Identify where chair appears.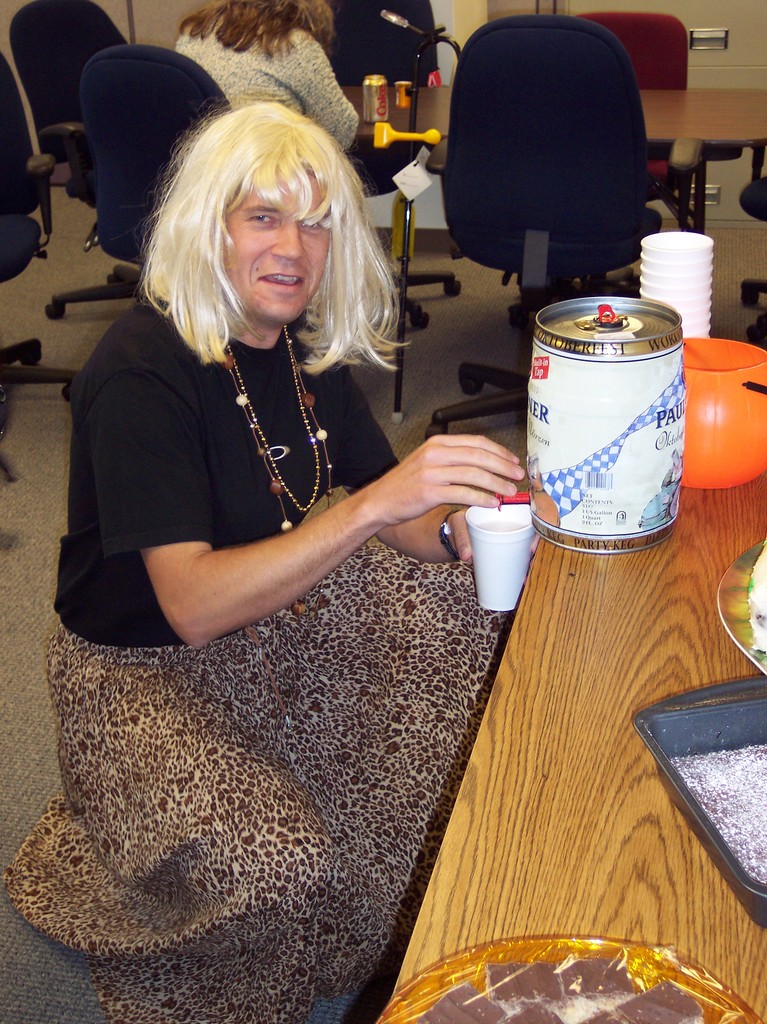
Appears at crop(572, 1, 714, 301).
